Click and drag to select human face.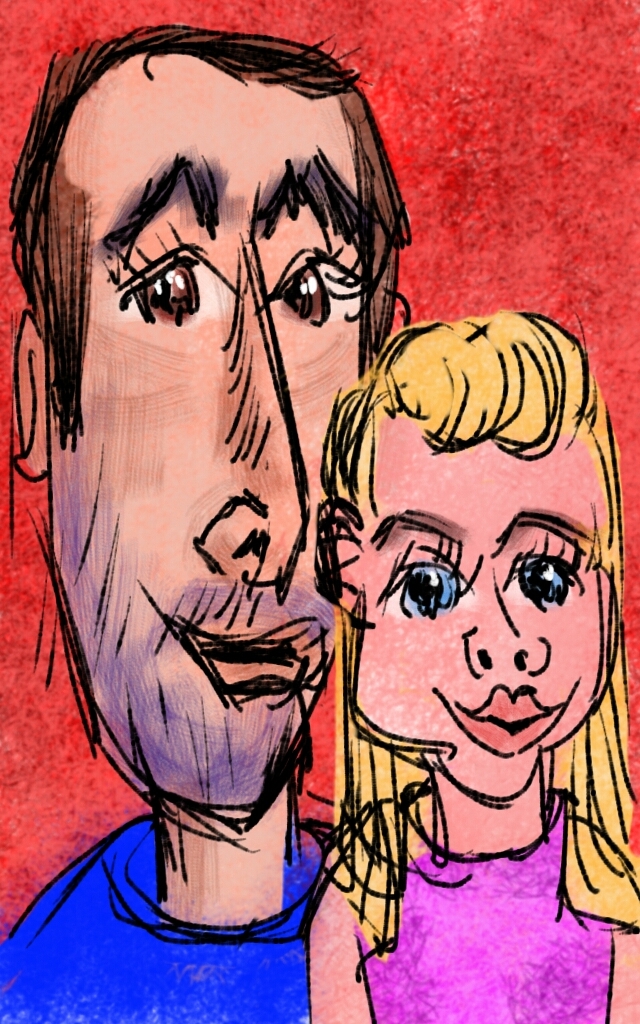
Selection: box(58, 72, 370, 818).
